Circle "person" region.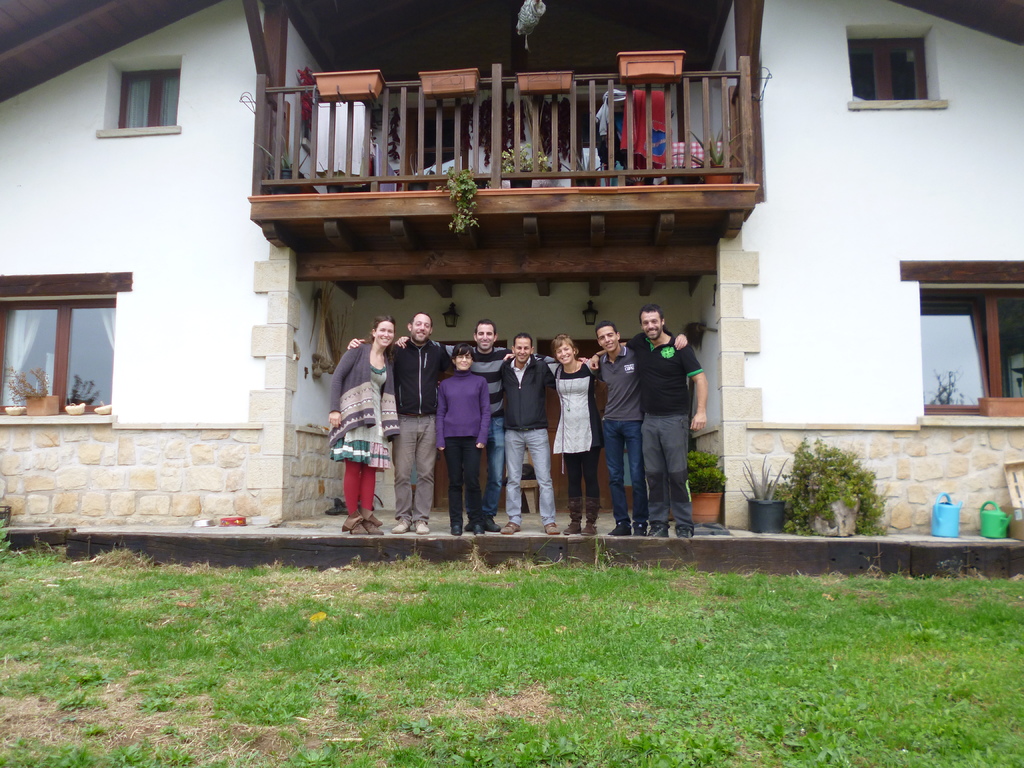
Region: bbox(550, 337, 597, 528).
